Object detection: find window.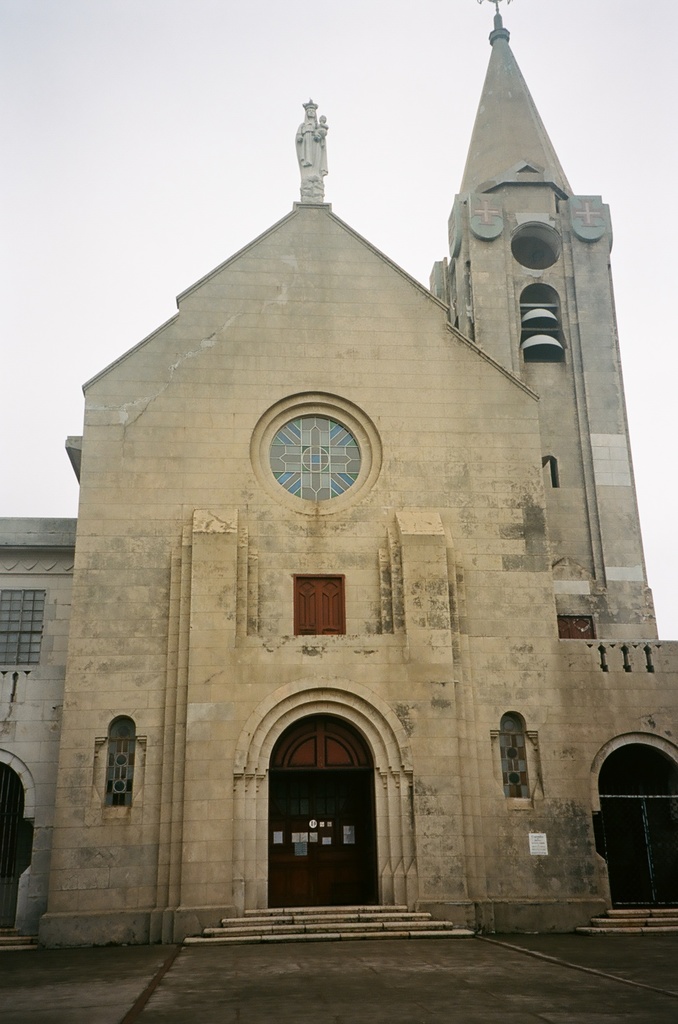
rect(483, 701, 539, 809).
